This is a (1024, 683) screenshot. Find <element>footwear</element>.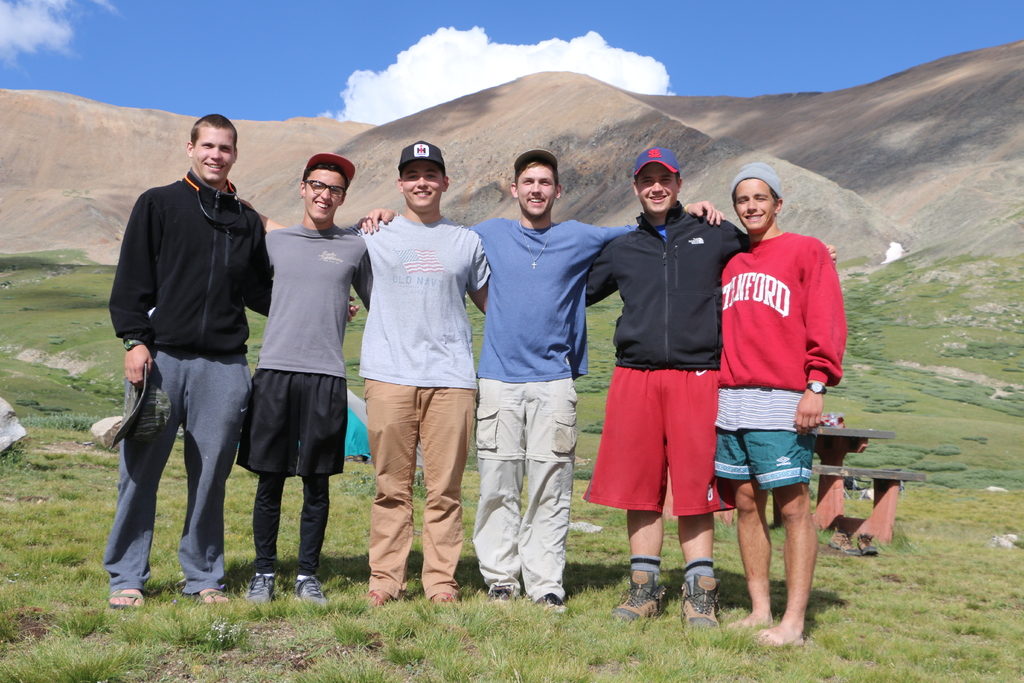
Bounding box: Rect(244, 570, 276, 609).
